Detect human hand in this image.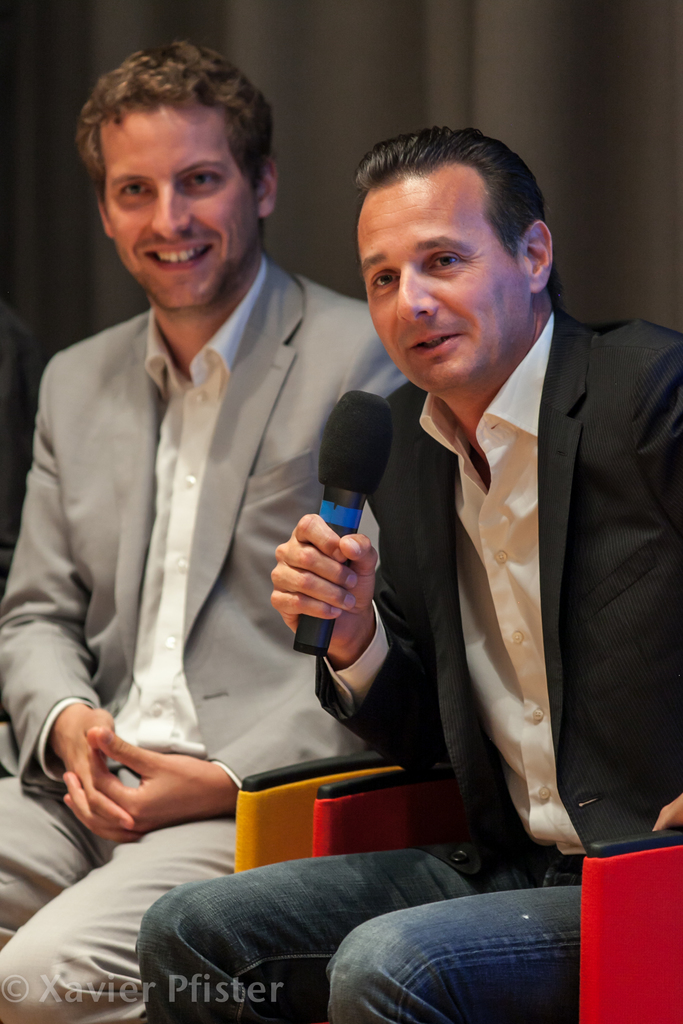
Detection: (52,704,137,842).
